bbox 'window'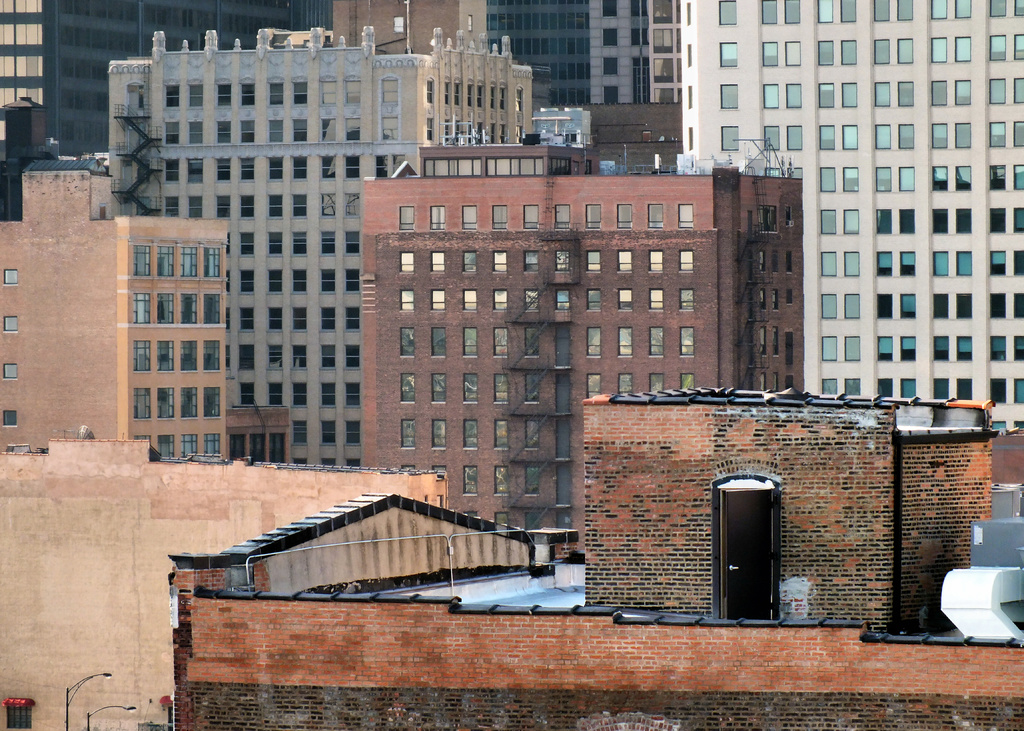
box(771, 250, 781, 276)
